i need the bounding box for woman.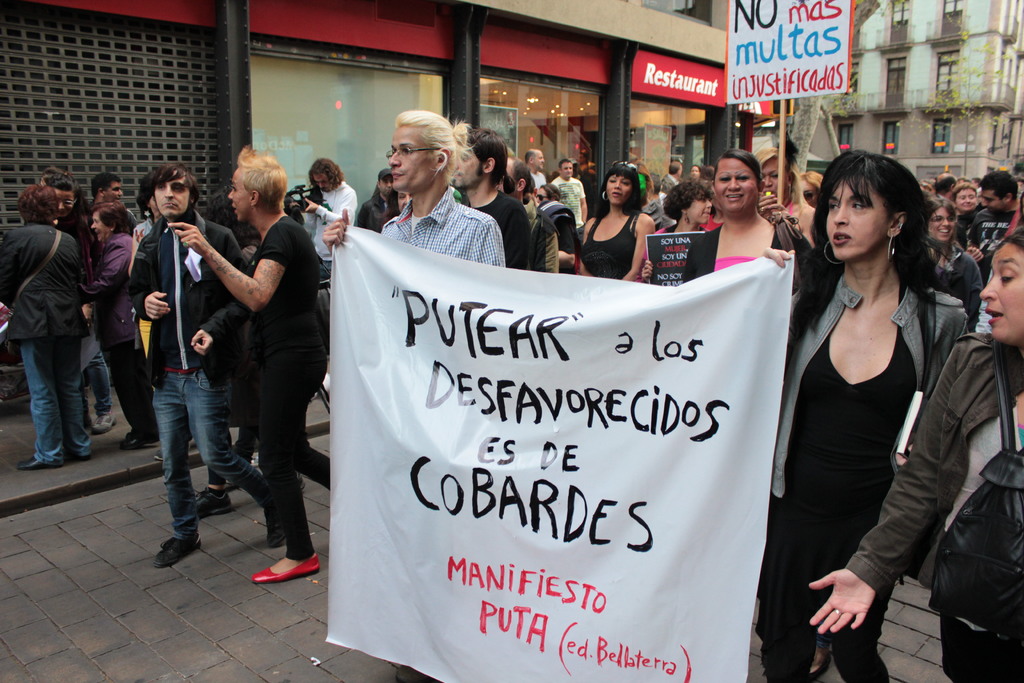
Here it is: x1=78, y1=204, x2=160, y2=449.
